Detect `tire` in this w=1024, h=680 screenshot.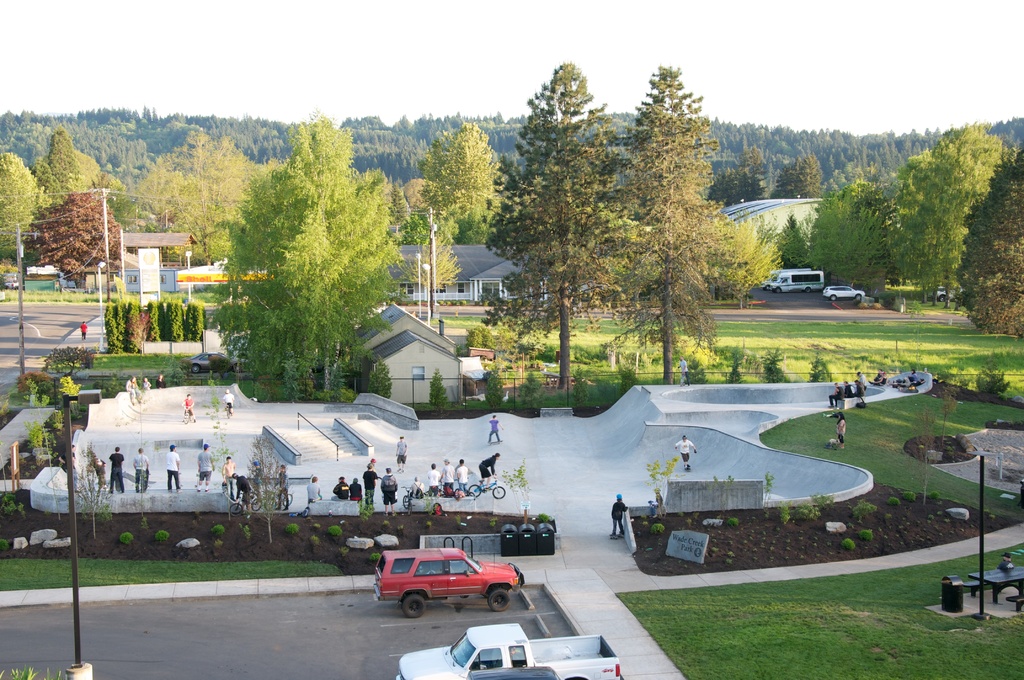
Detection: (399,590,432,620).
